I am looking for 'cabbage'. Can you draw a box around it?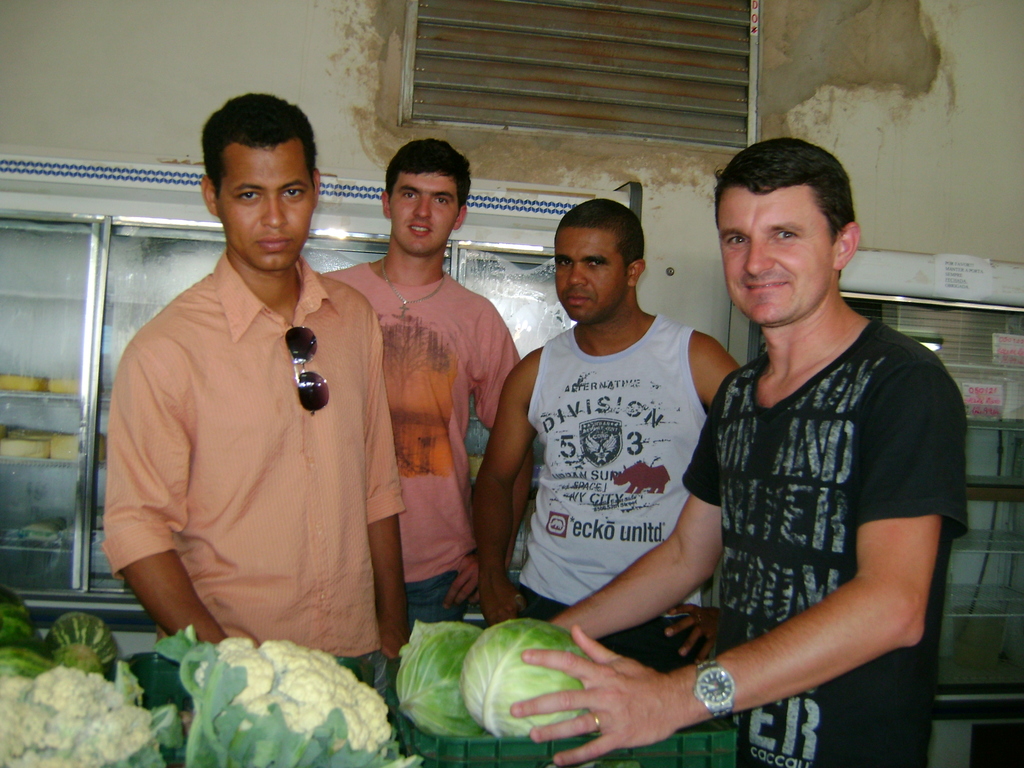
Sure, the bounding box is {"left": 396, "top": 626, "right": 486, "bottom": 739}.
